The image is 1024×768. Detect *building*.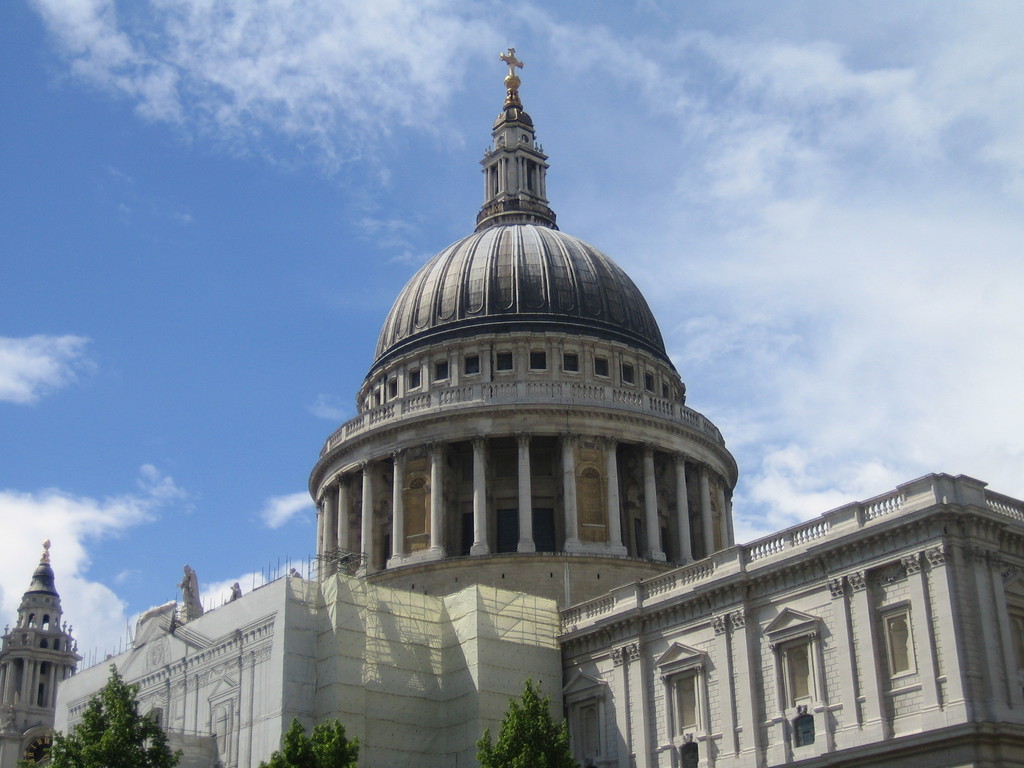
Detection: (308, 47, 740, 600).
